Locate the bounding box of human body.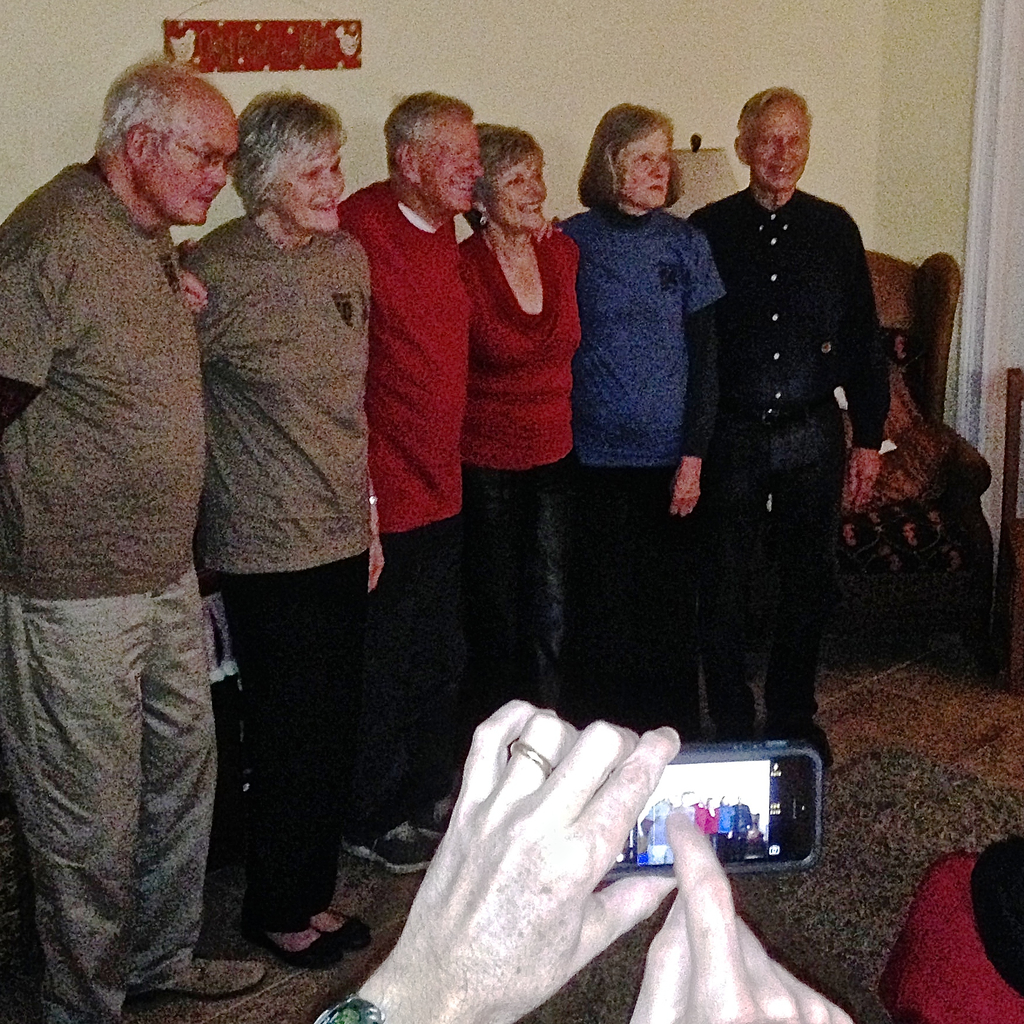
Bounding box: bbox(643, 799, 674, 862).
